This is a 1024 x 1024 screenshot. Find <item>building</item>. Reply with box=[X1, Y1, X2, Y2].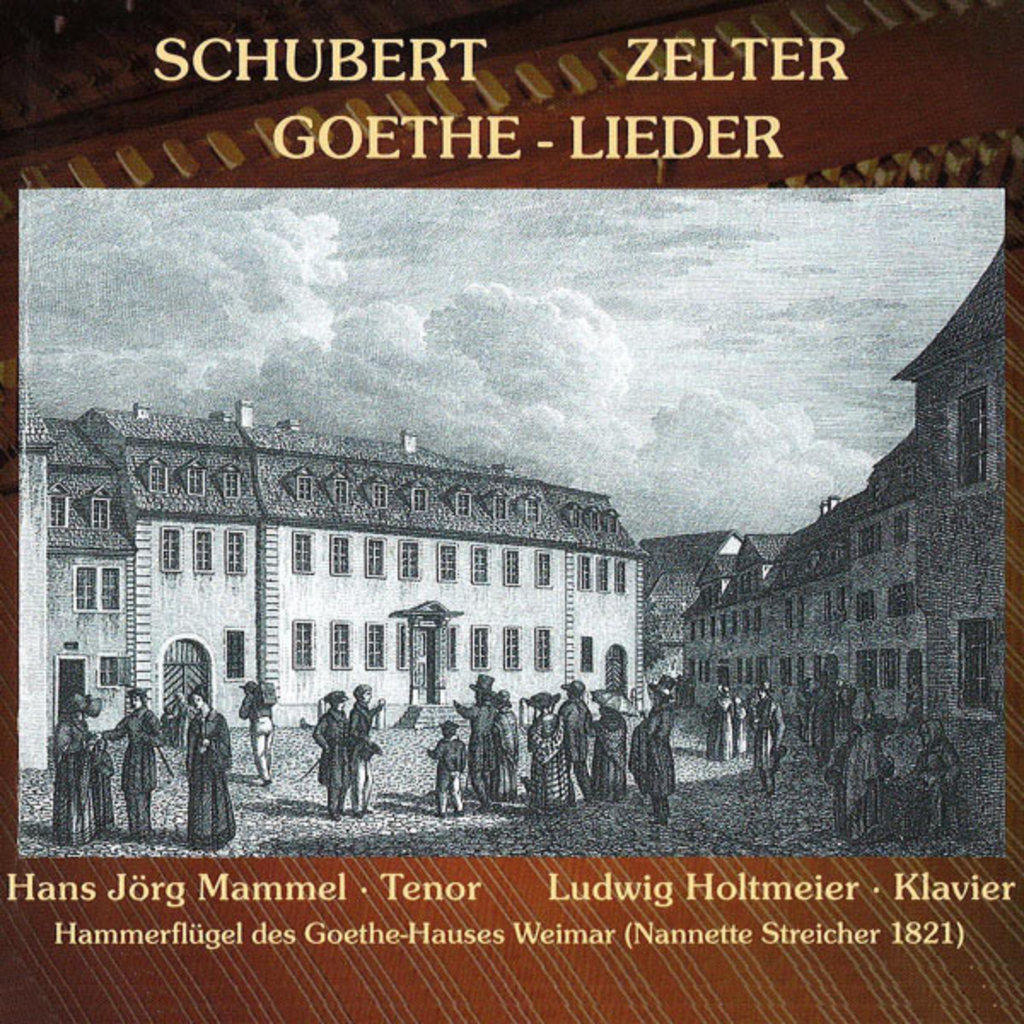
box=[643, 532, 746, 686].
